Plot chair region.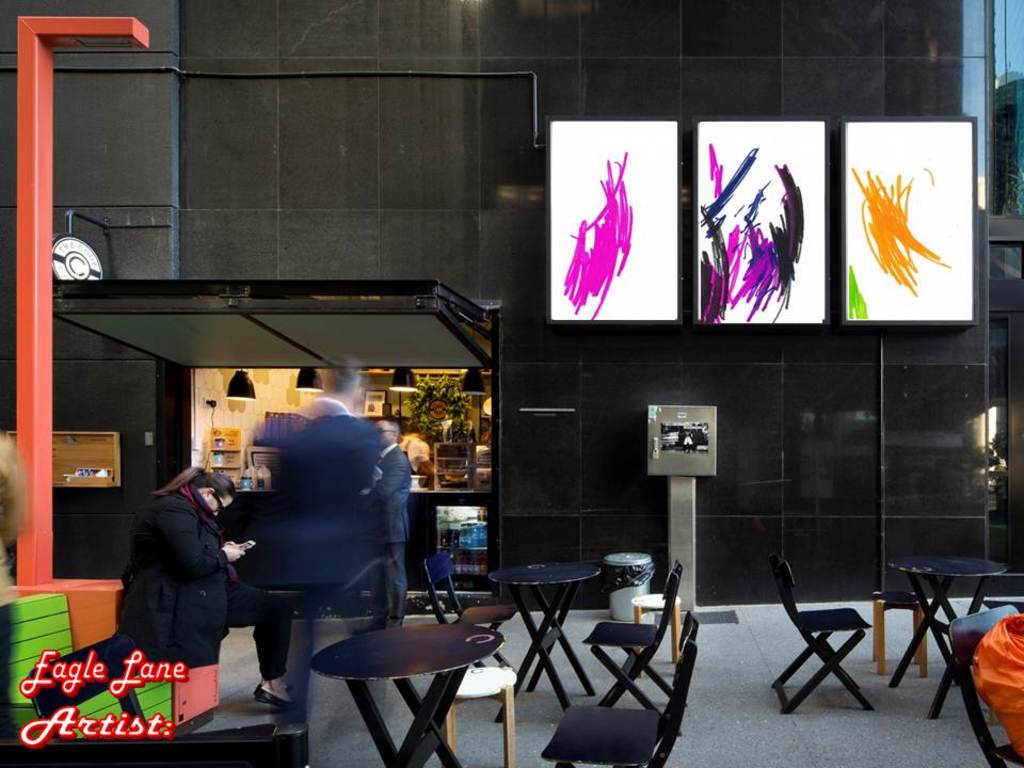
Plotted at [766,553,880,714].
